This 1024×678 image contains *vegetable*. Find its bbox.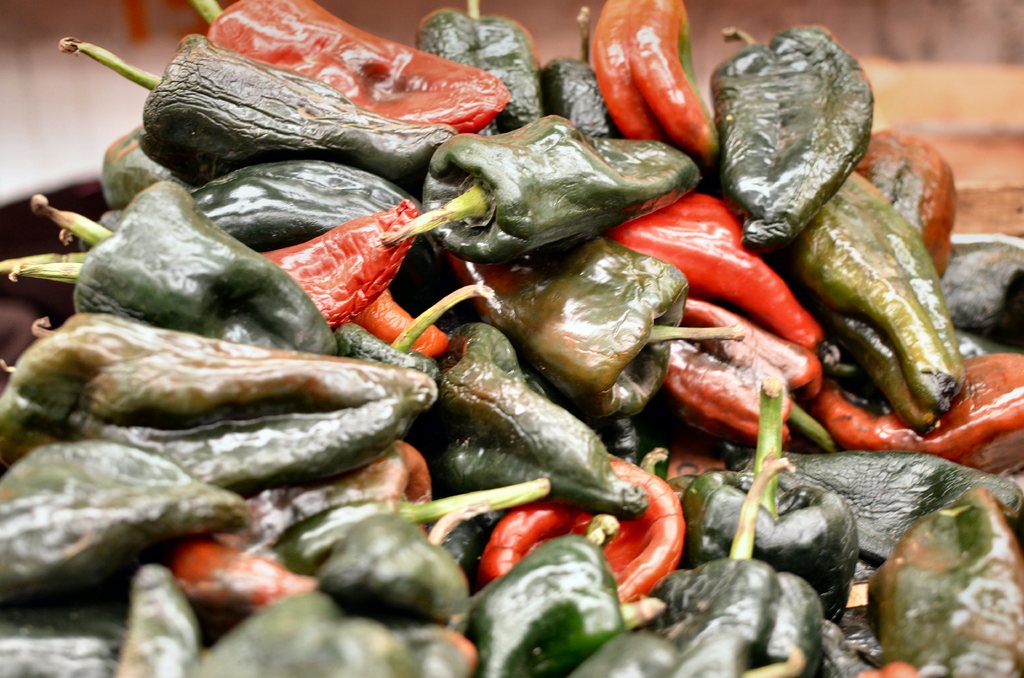
bbox=(411, 109, 686, 268).
